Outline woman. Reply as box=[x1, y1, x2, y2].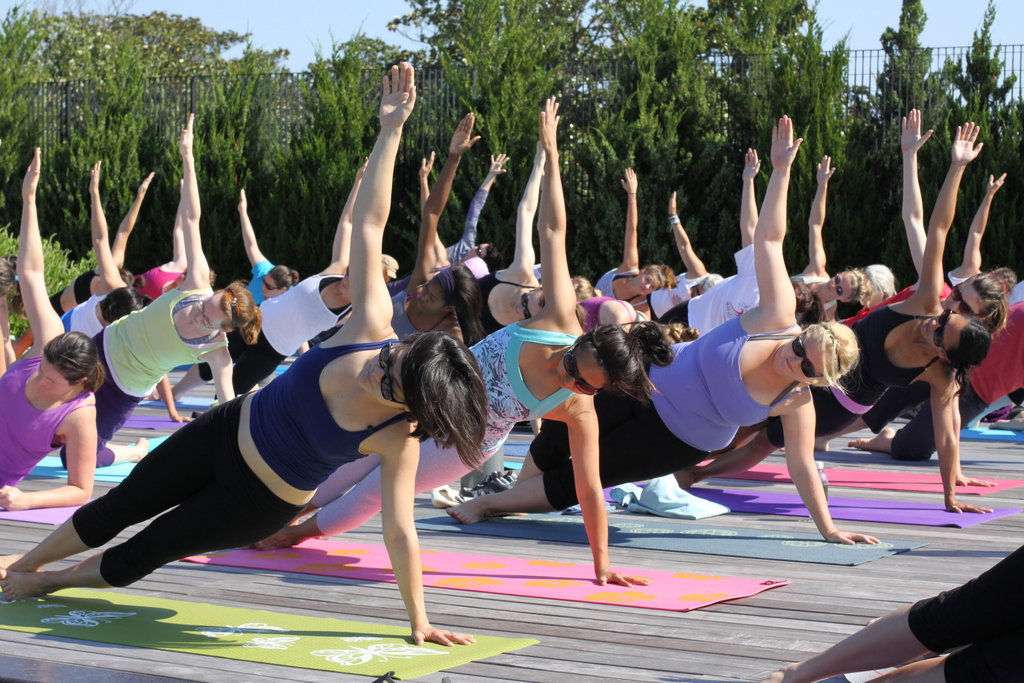
box=[660, 153, 833, 340].
